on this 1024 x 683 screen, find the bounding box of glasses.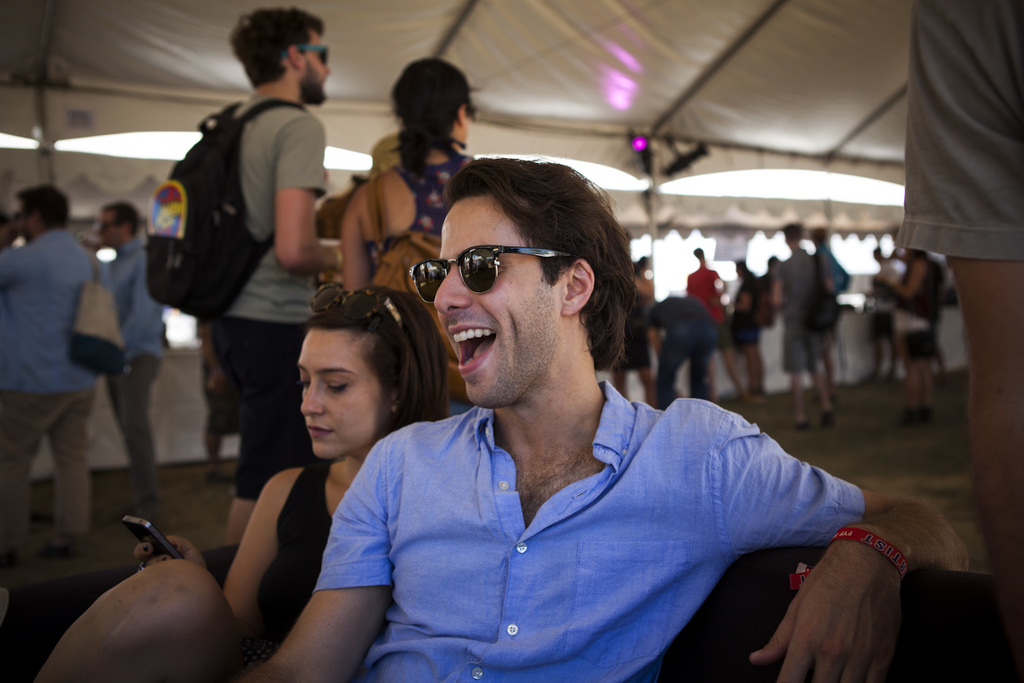
Bounding box: [97,217,133,234].
